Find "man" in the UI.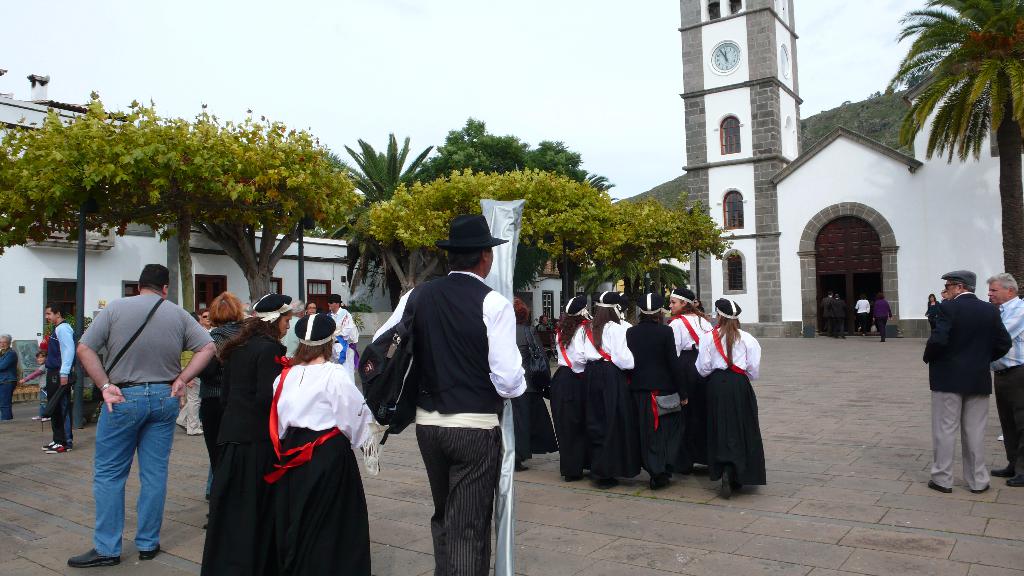
UI element at <region>826, 295, 849, 340</region>.
